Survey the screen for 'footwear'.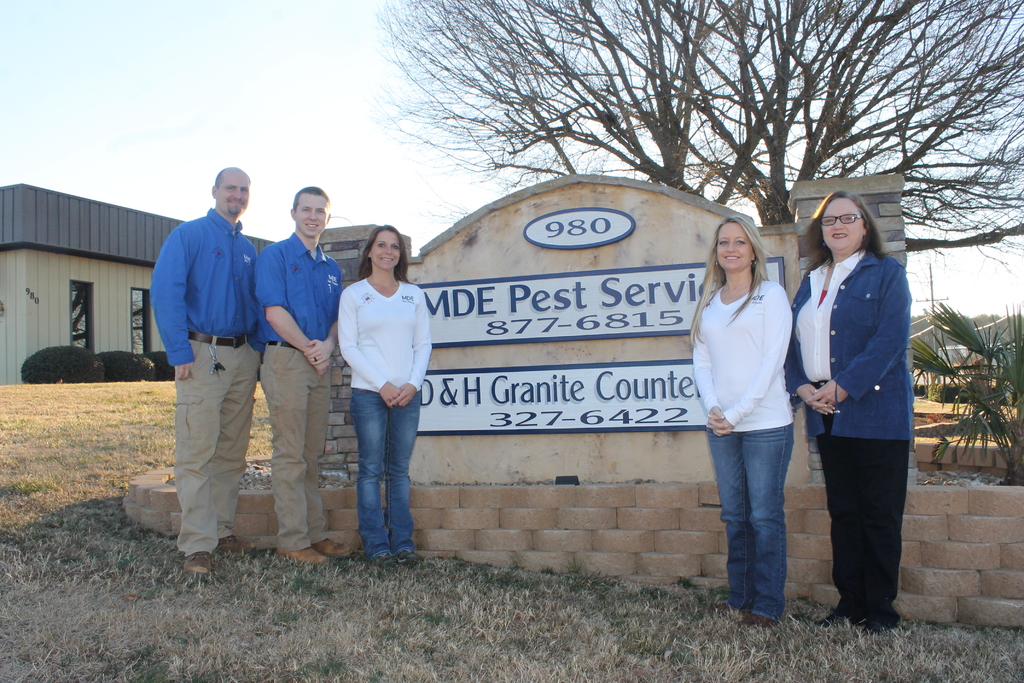
Survey found: (x1=372, y1=549, x2=408, y2=570).
